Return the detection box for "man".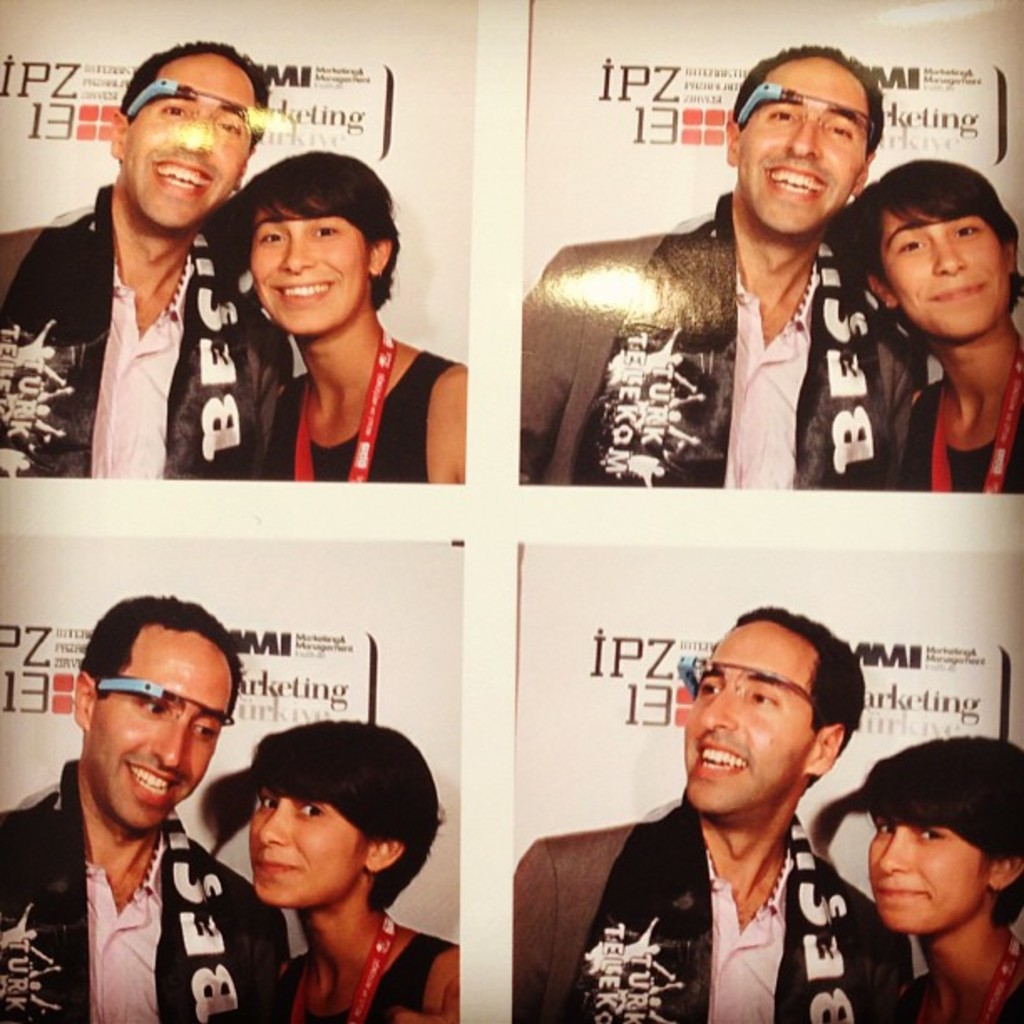
<bbox>542, 594, 919, 1021</bbox>.
